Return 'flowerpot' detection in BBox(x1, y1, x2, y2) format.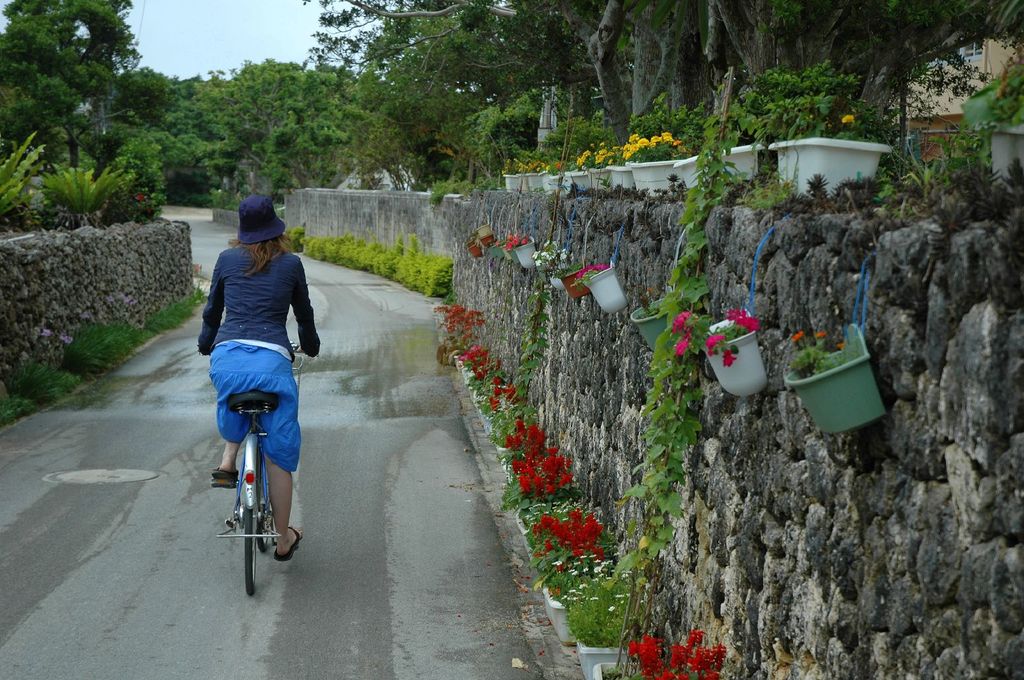
BBox(535, 168, 561, 196).
